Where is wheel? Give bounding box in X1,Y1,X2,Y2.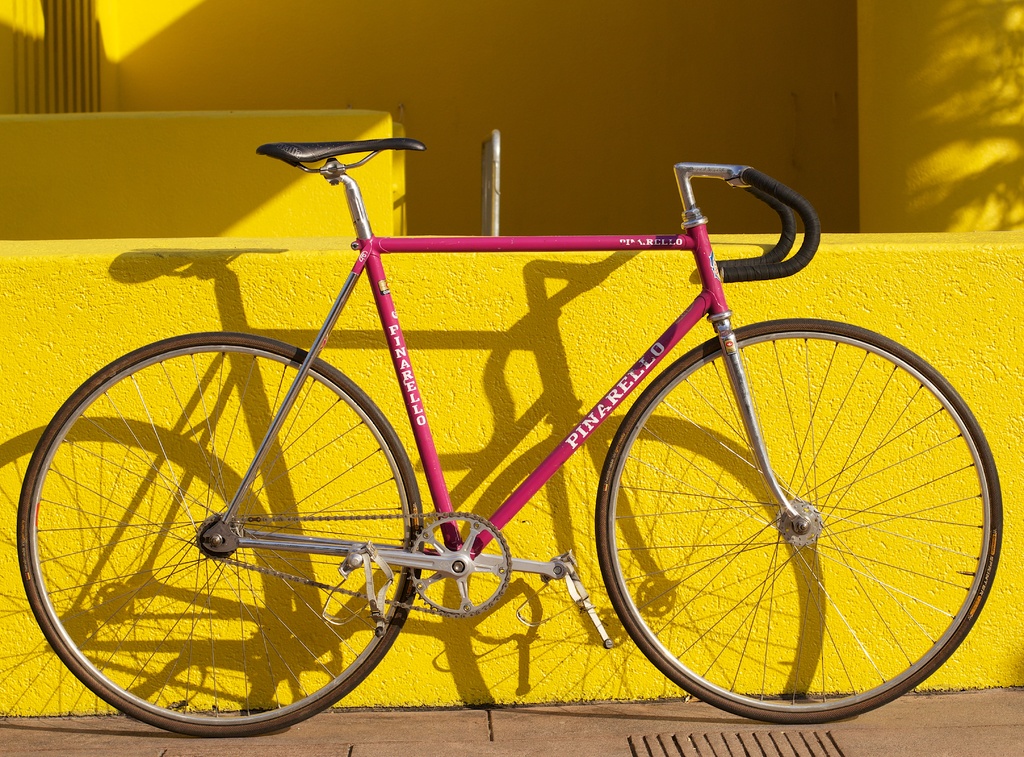
14,331,425,738.
